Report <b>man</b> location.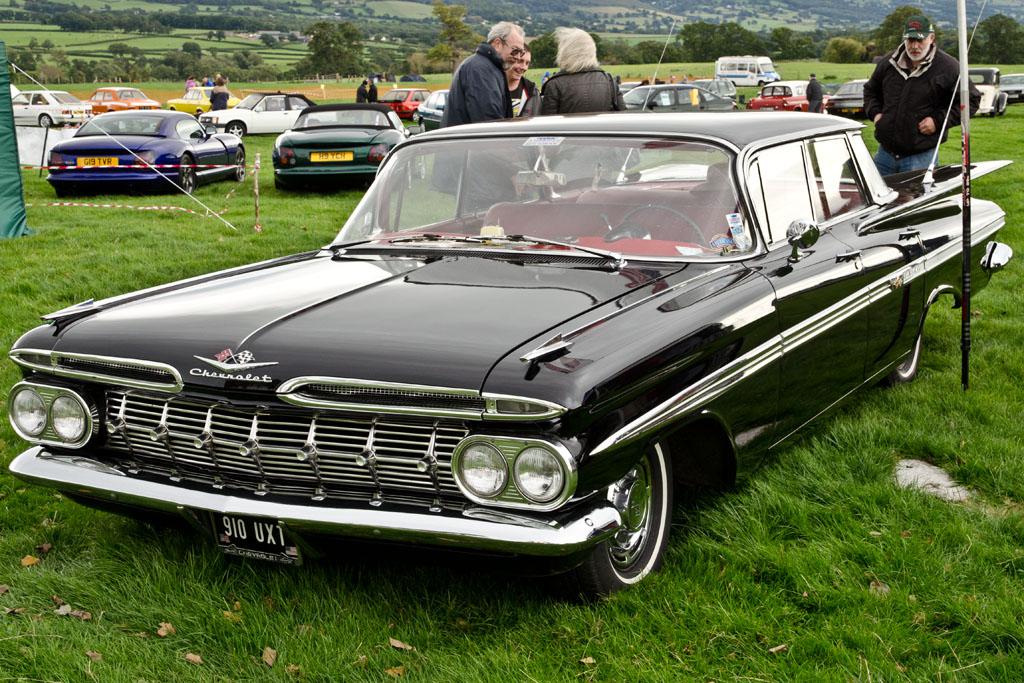
Report: (x1=844, y1=20, x2=971, y2=185).
